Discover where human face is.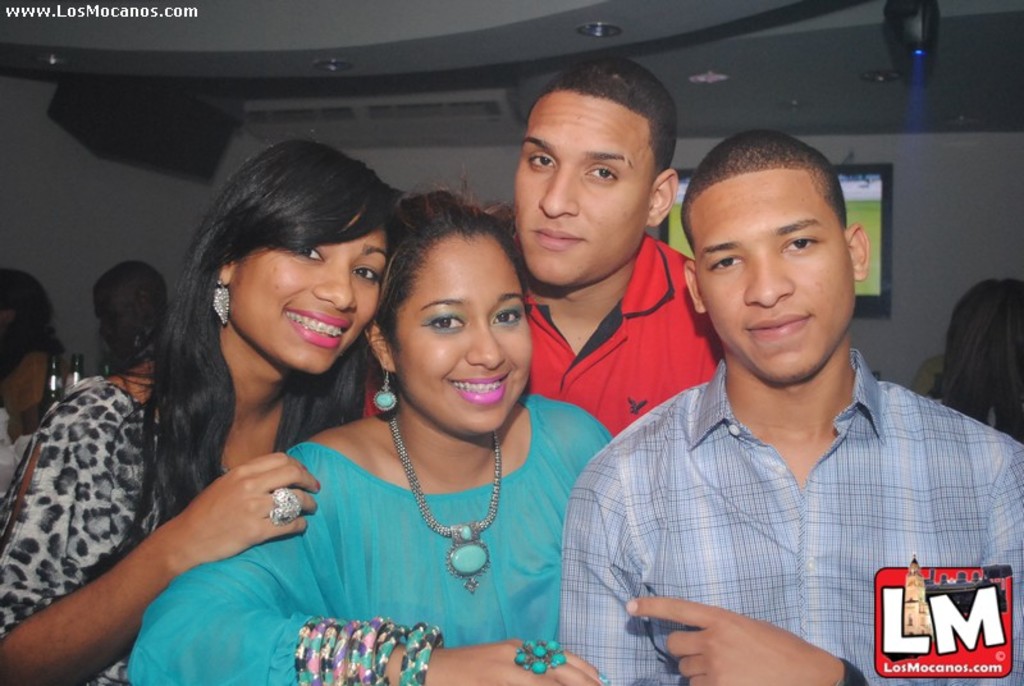
Discovered at locate(511, 81, 654, 288).
